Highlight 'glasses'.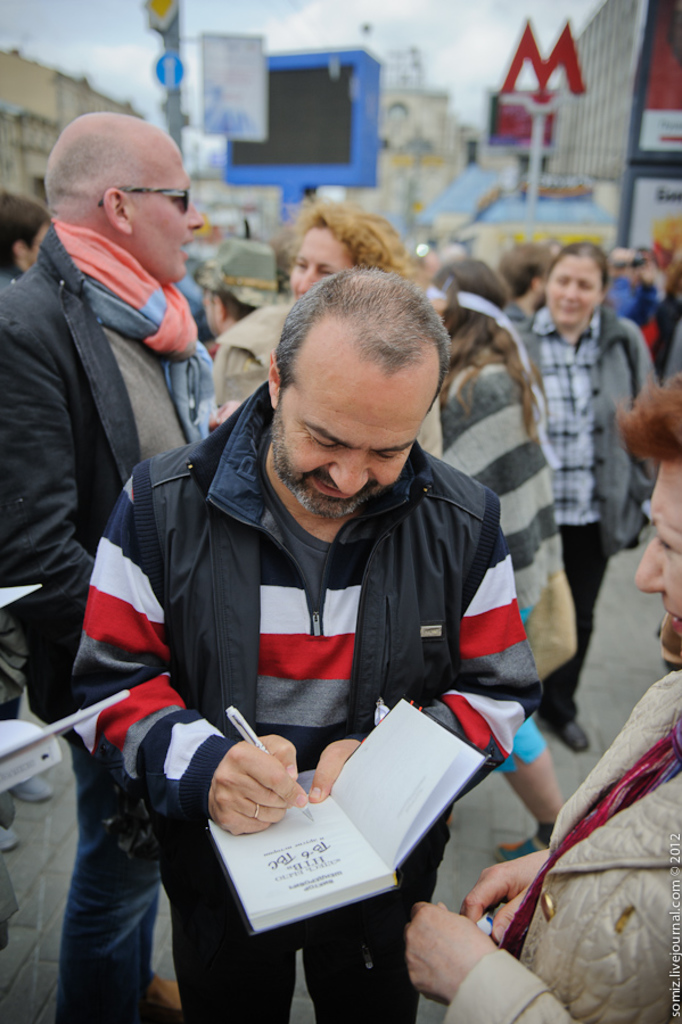
Highlighted region: bbox=(93, 189, 187, 210).
